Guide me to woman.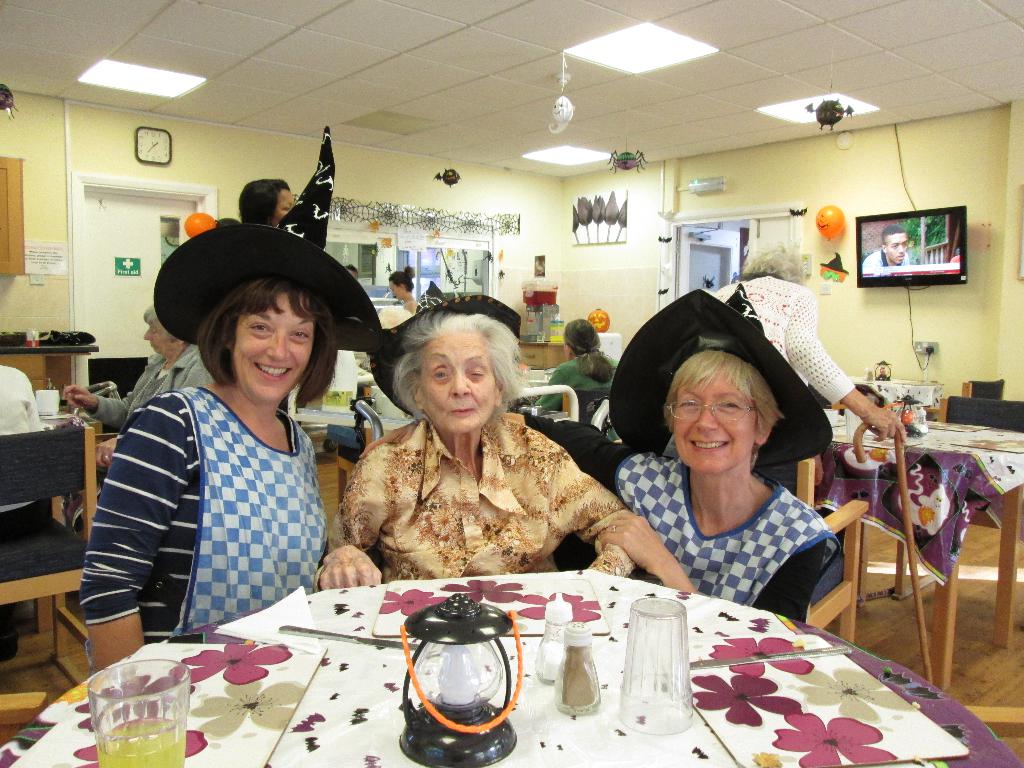
Guidance: 76, 222, 389, 678.
